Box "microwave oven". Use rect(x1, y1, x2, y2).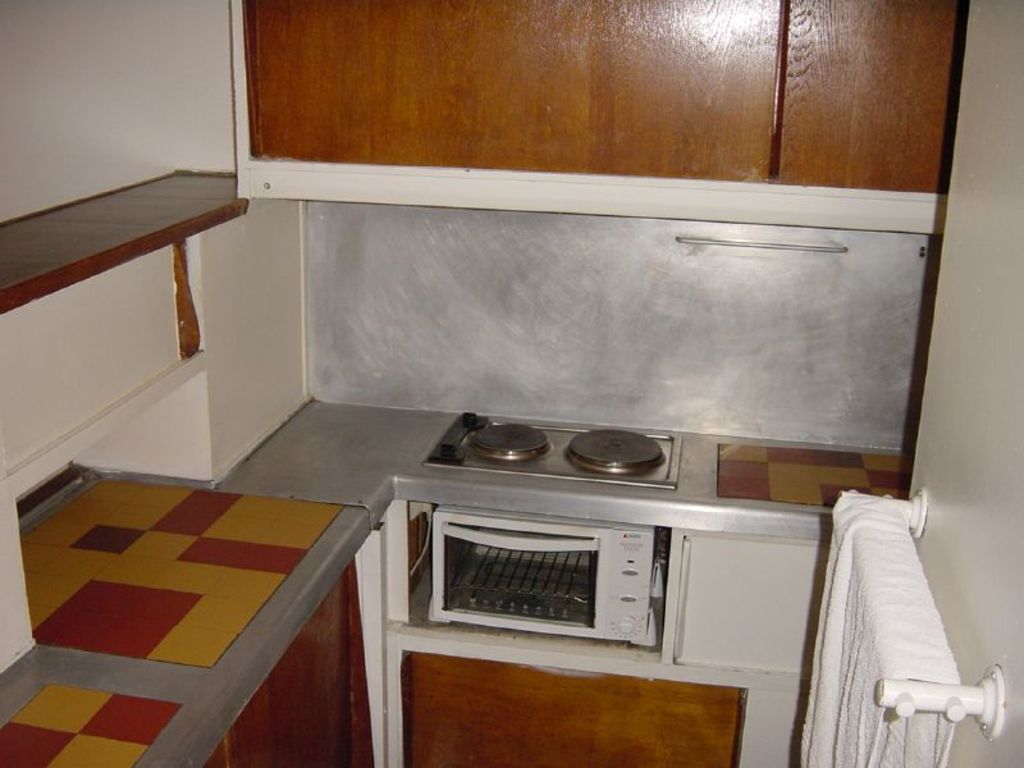
rect(433, 517, 654, 641).
